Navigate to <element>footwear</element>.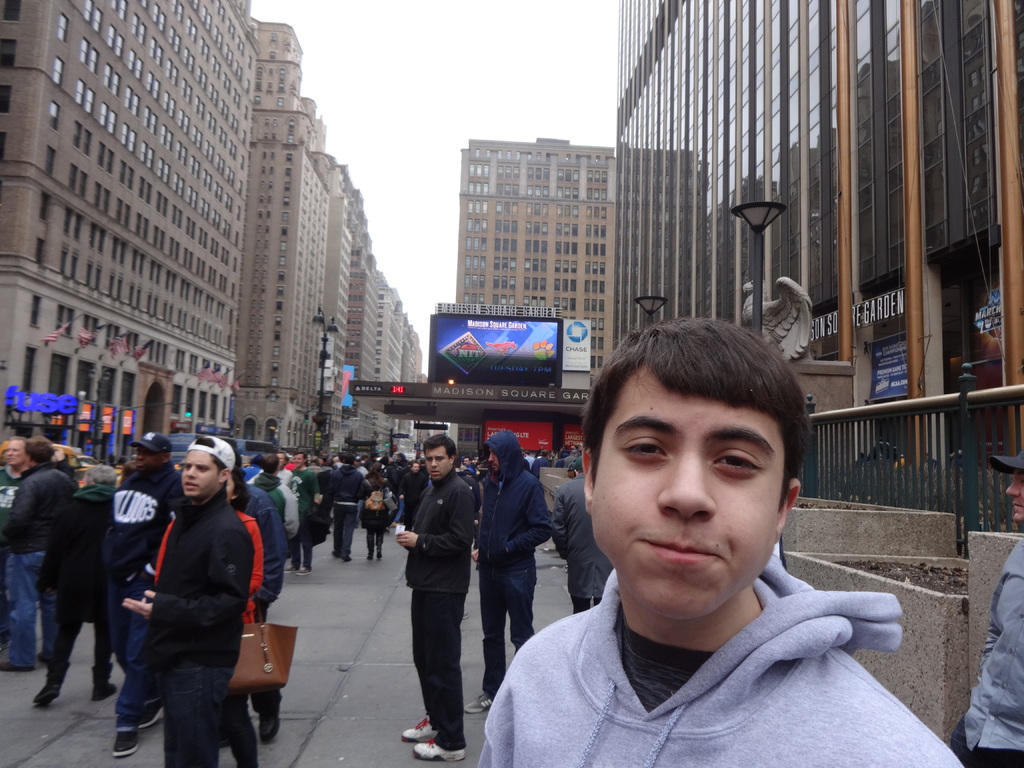
Navigation target: rect(0, 661, 32, 670).
